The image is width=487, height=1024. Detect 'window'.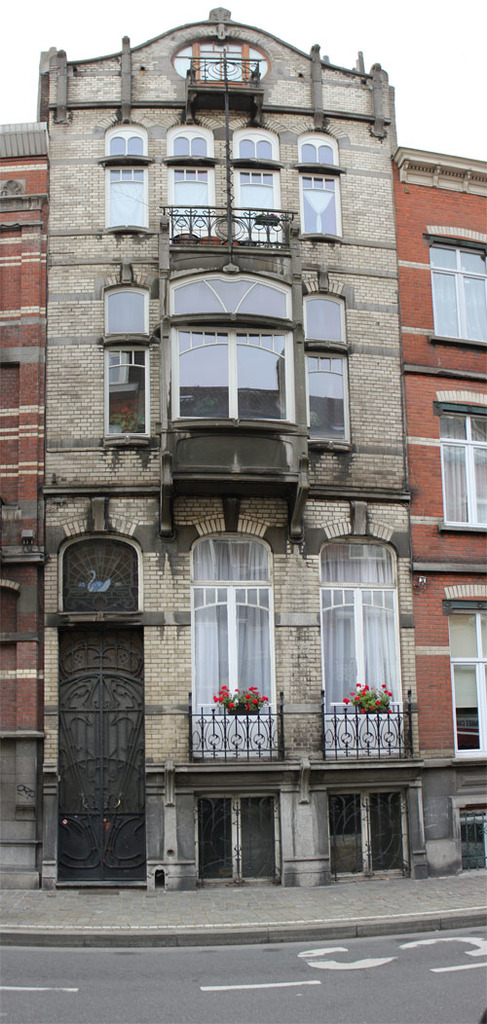
Detection: (left=58, top=530, right=144, bottom=612).
